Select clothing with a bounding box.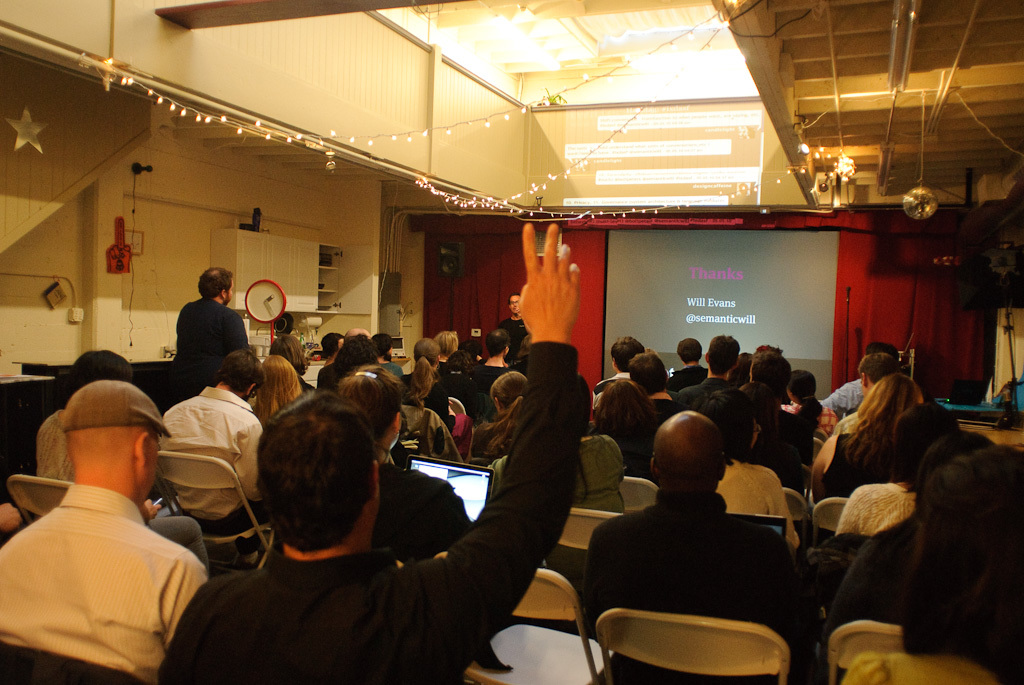
[left=315, top=361, right=344, bottom=391].
